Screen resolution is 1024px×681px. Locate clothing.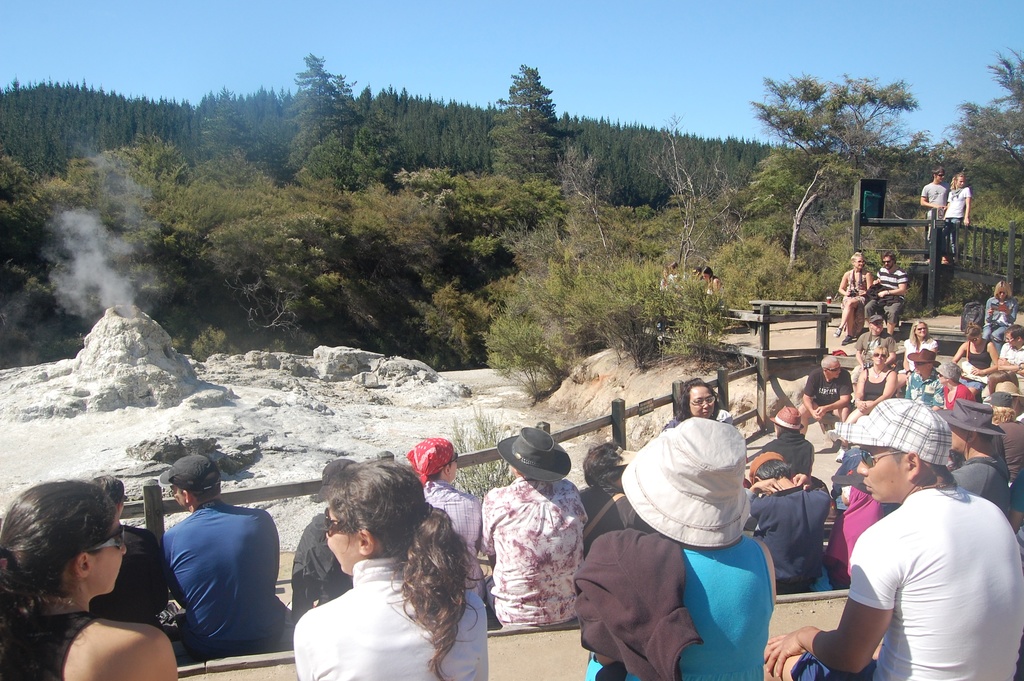
<bbox>953, 452, 1016, 518</bbox>.
